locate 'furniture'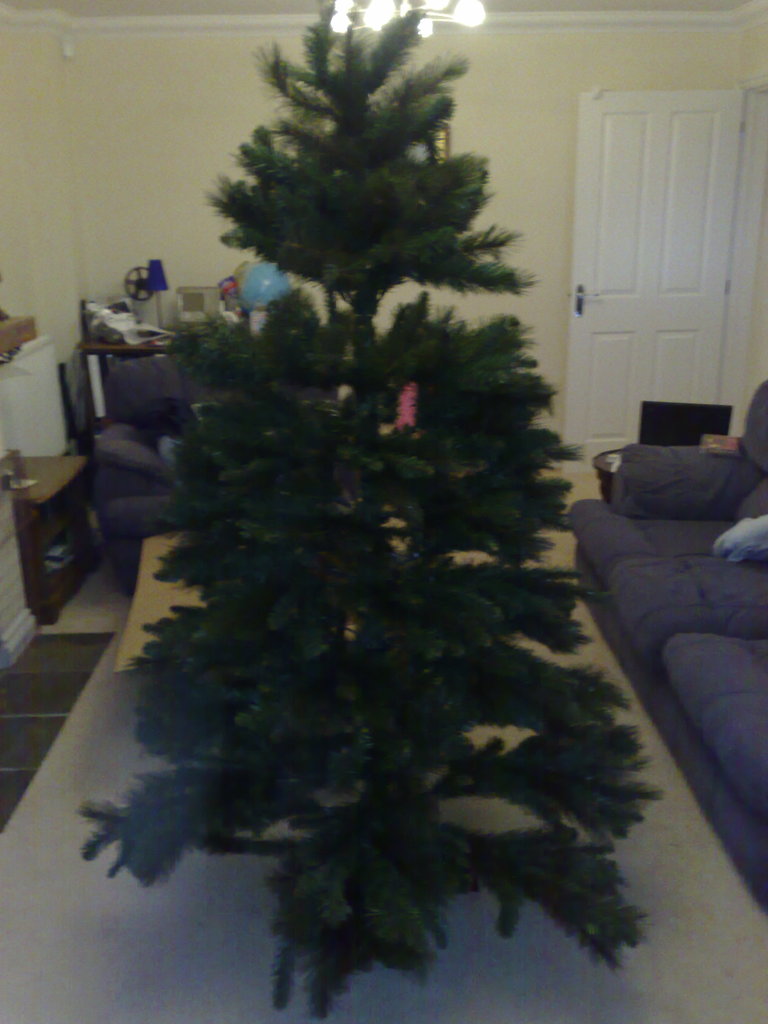
crop(112, 527, 200, 682)
